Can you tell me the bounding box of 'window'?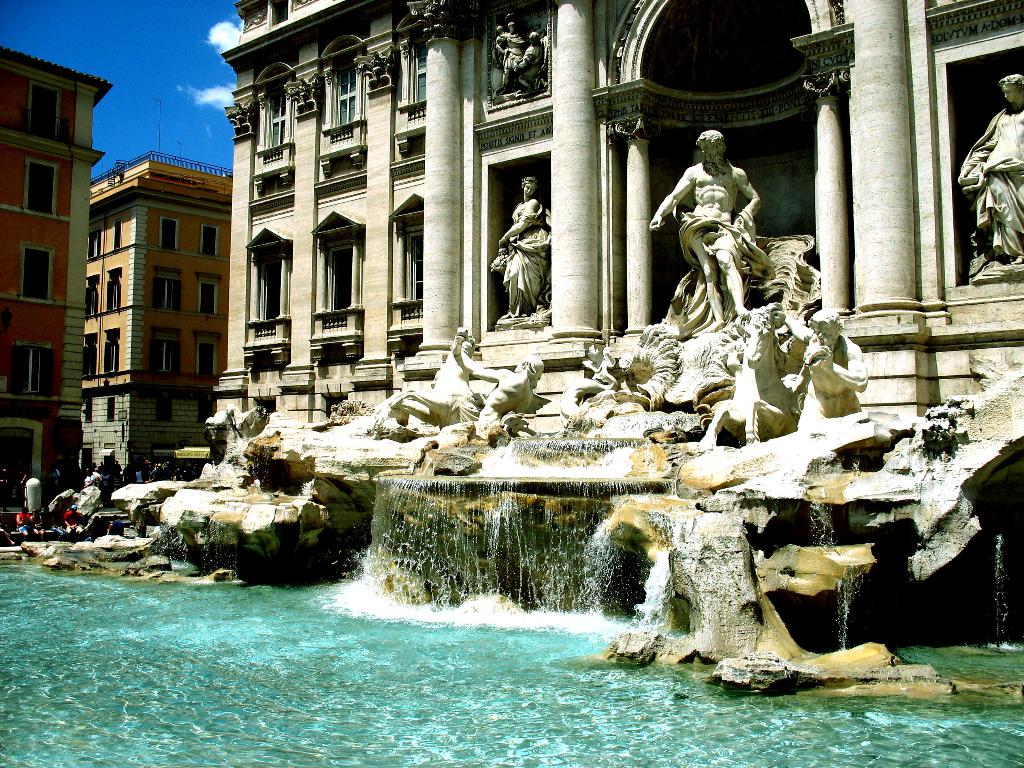
l=162, t=400, r=178, b=422.
